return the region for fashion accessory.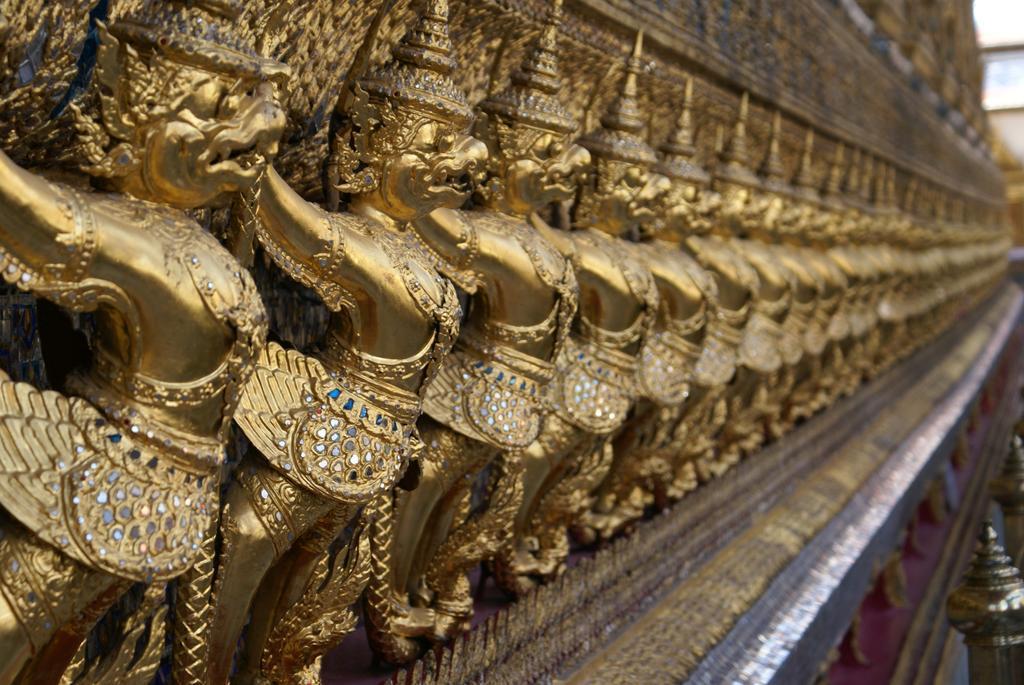
(x1=743, y1=320, x2=788, y2=379).
